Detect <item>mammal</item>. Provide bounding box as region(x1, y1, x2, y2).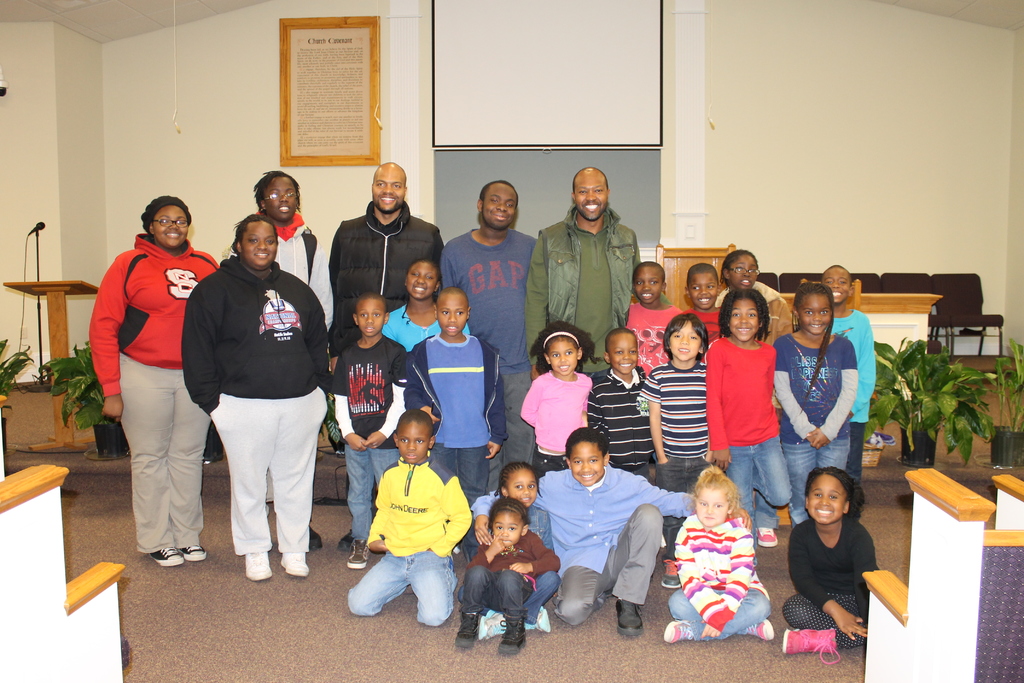
region(680, 265, 724, 358).
